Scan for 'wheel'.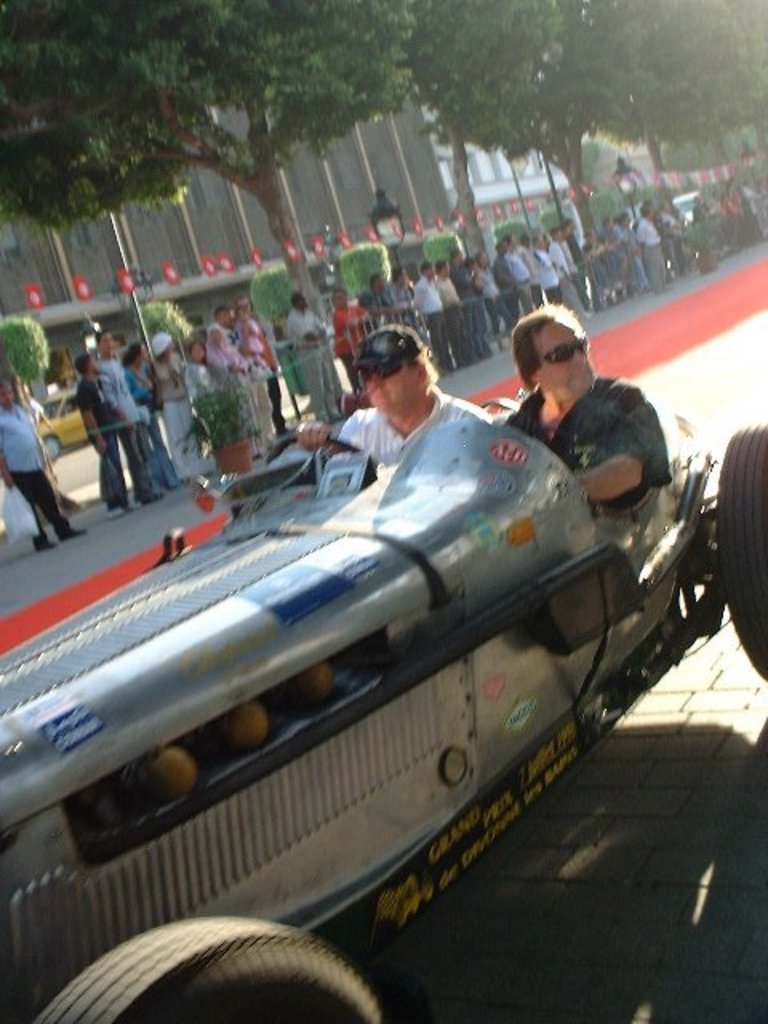
Scan result: BBox(91, 915, 374, 1008).
